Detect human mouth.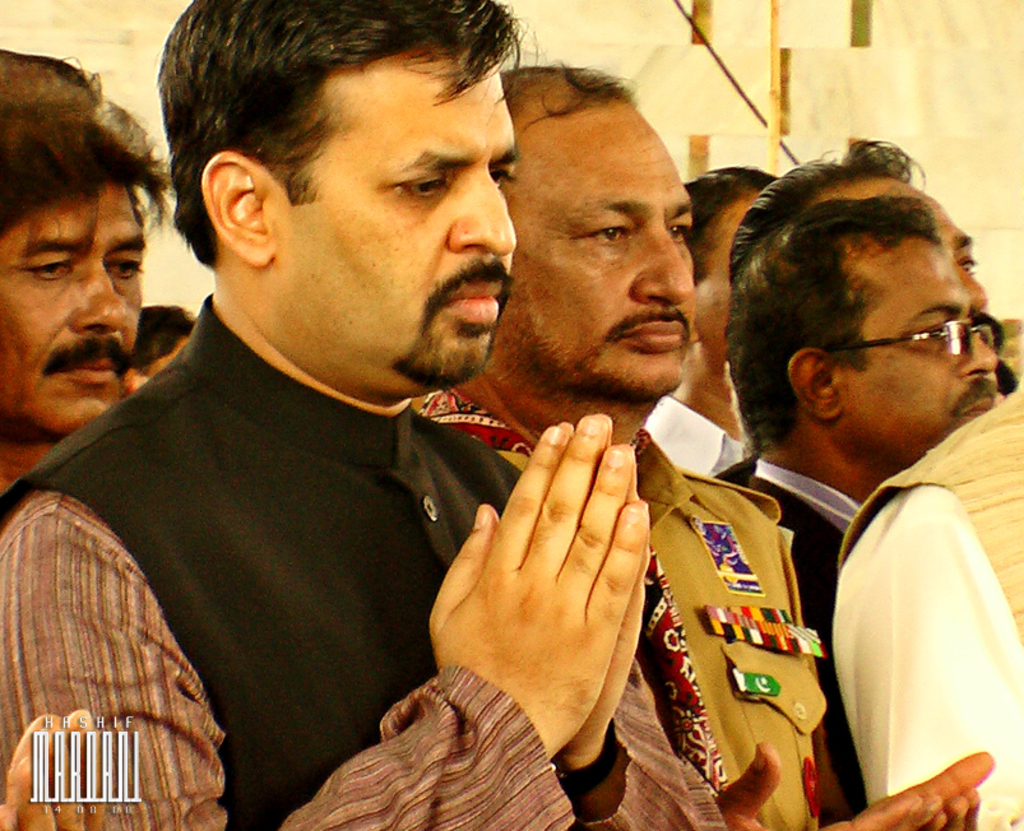
Detected at 622/315/692/368.
